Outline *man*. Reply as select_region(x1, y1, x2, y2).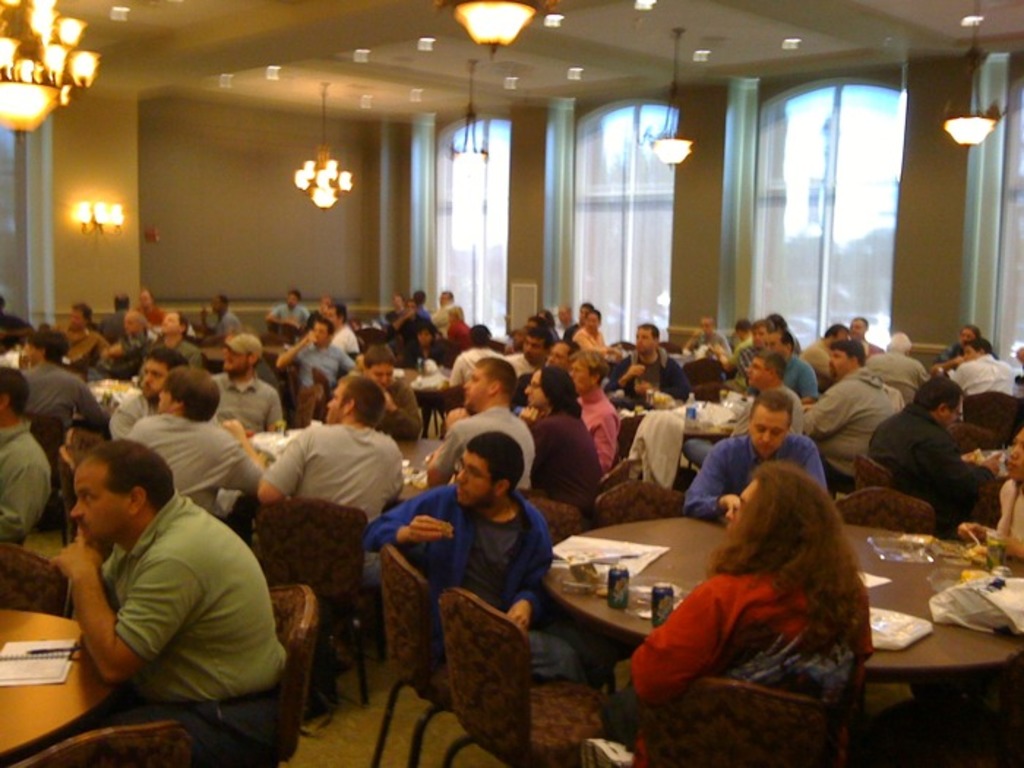
select_region(686, 388, 829, 511).
